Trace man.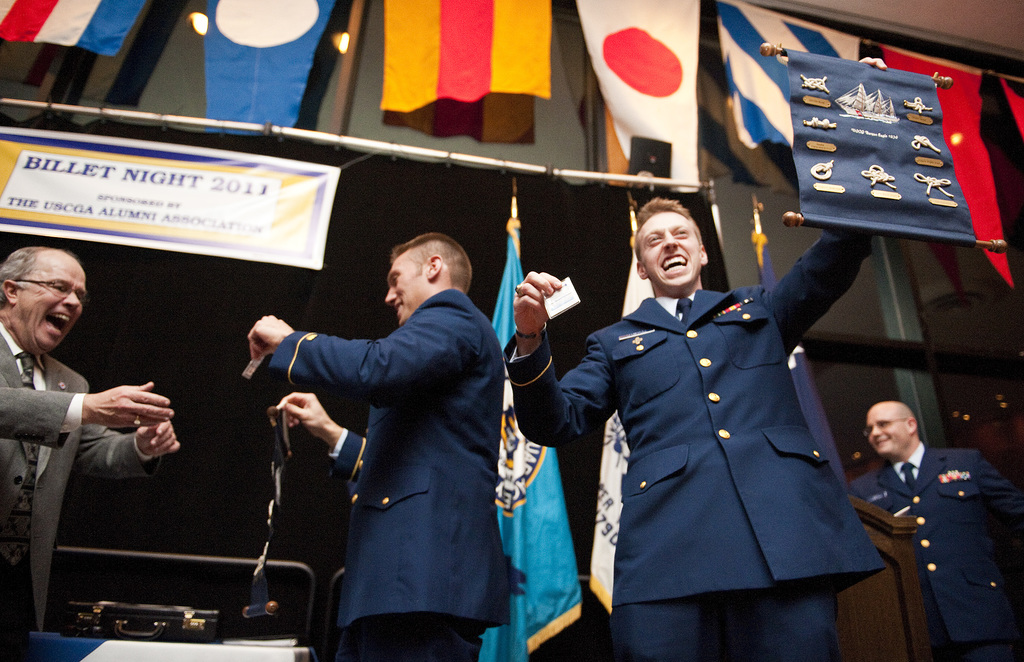
Traced to Rect(500, 55, 886, 661).
